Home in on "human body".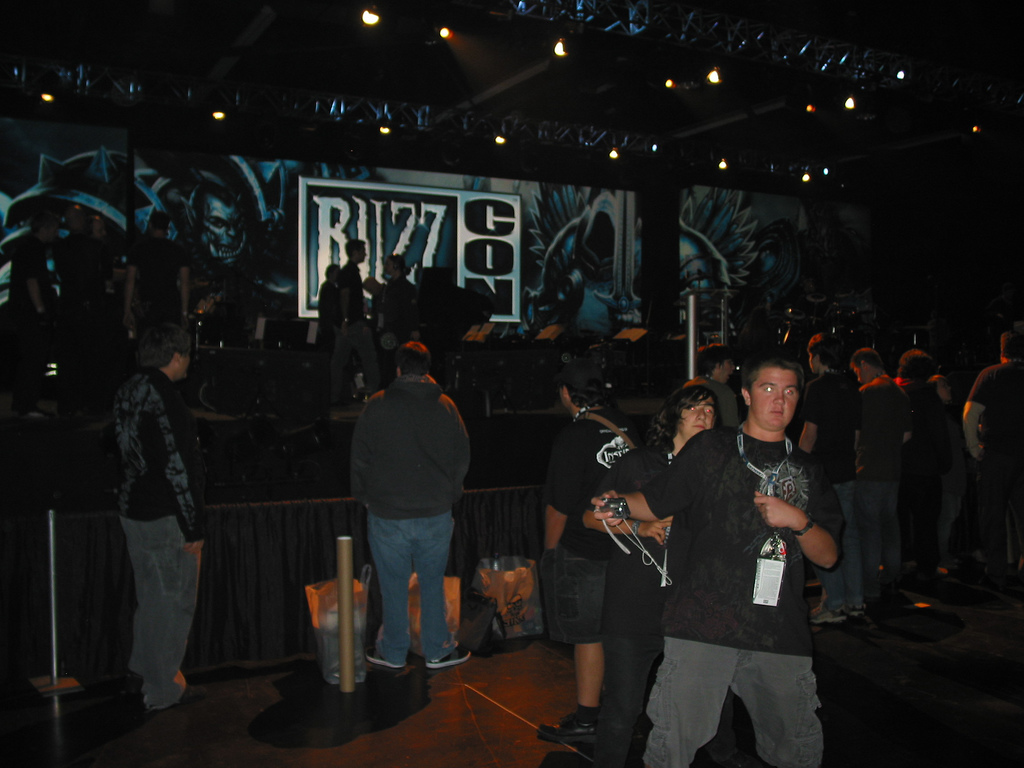
Homed in at box=[591, 346, 844, 767].
